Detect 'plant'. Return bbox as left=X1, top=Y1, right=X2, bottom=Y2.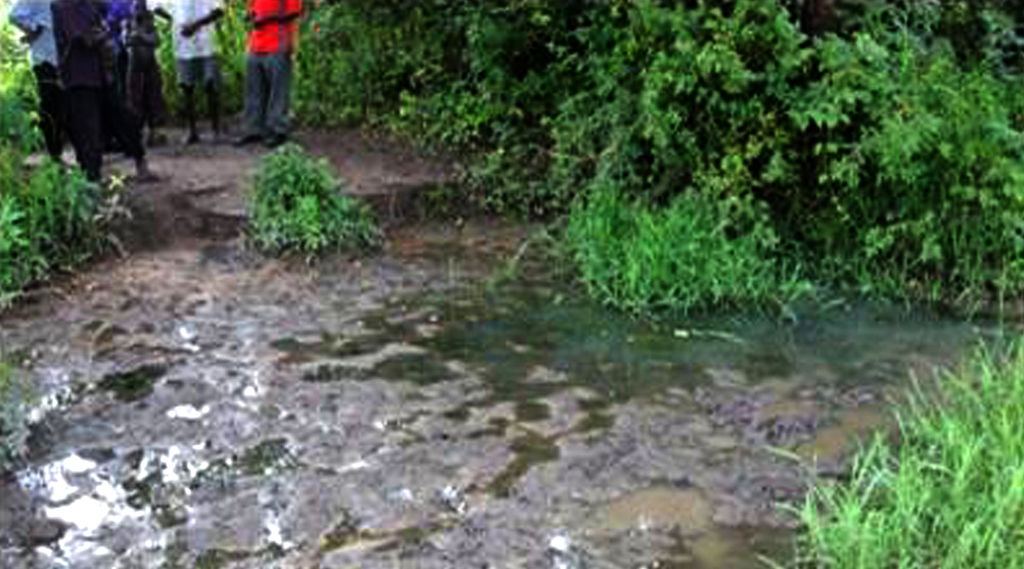
left=394, top=64, right=551, bottom=227.
